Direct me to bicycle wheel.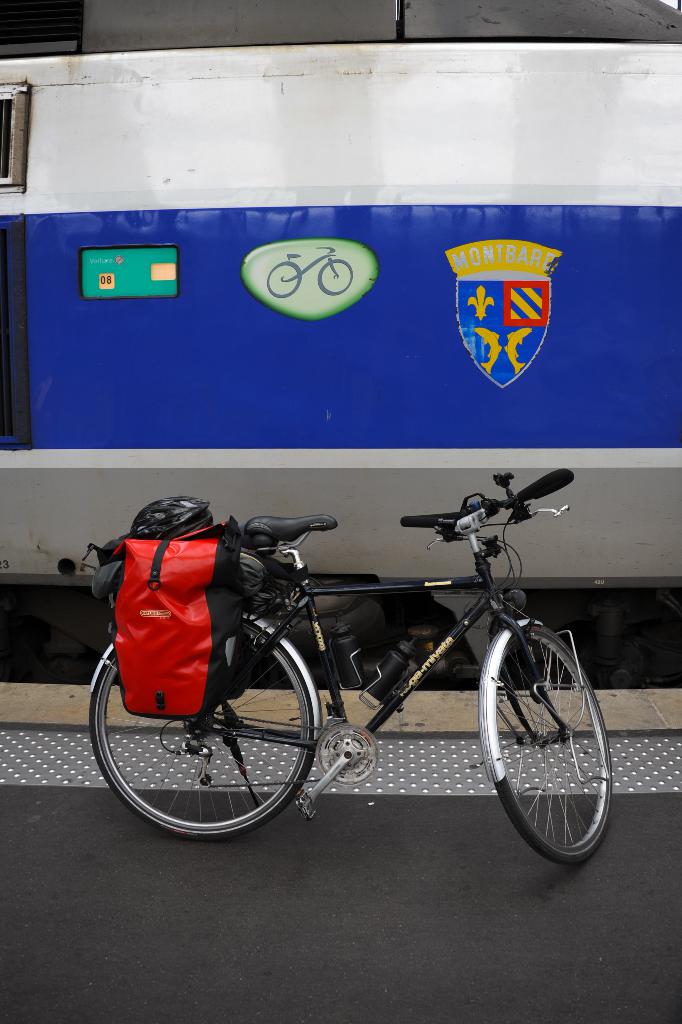
Direction: l=492, t=632, r=619, b=868.
